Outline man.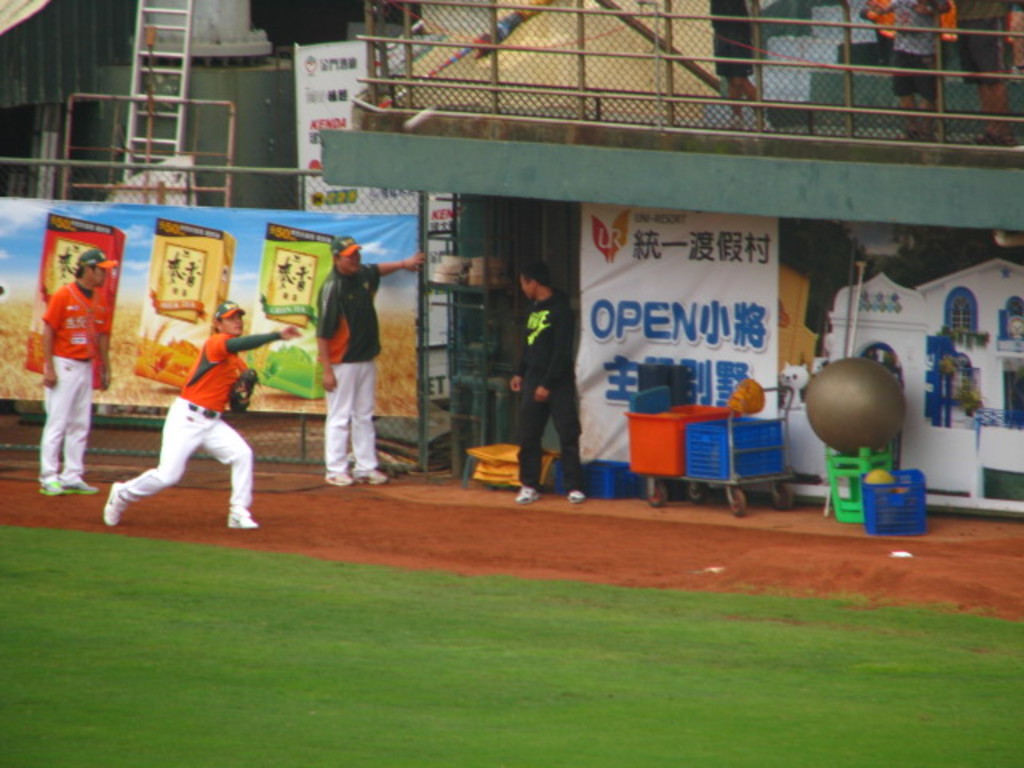
Outline: x1=115, y1=301, x2=262, y2=550.
